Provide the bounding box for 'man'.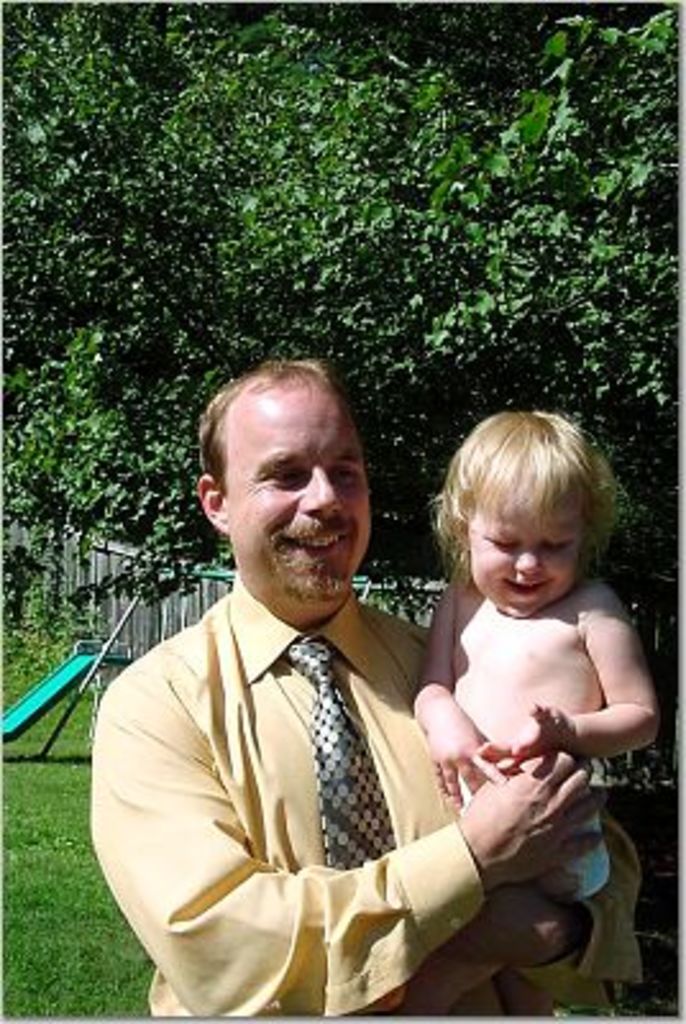
90/348/540/991.
